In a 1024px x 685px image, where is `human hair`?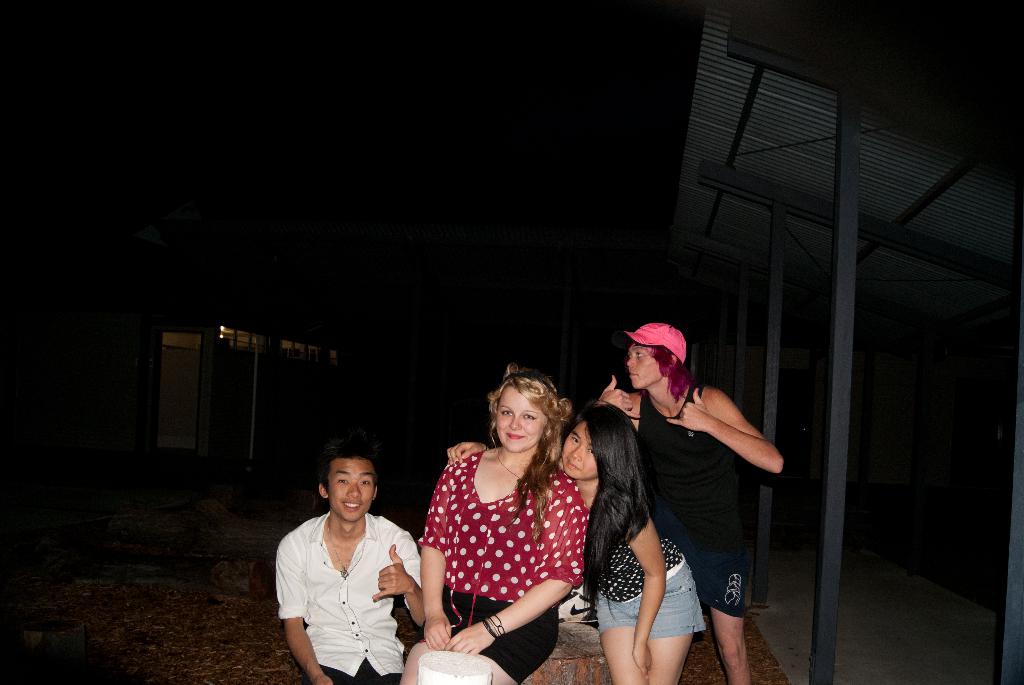
(x1=655, y1=331, x2=703, y2=411).
